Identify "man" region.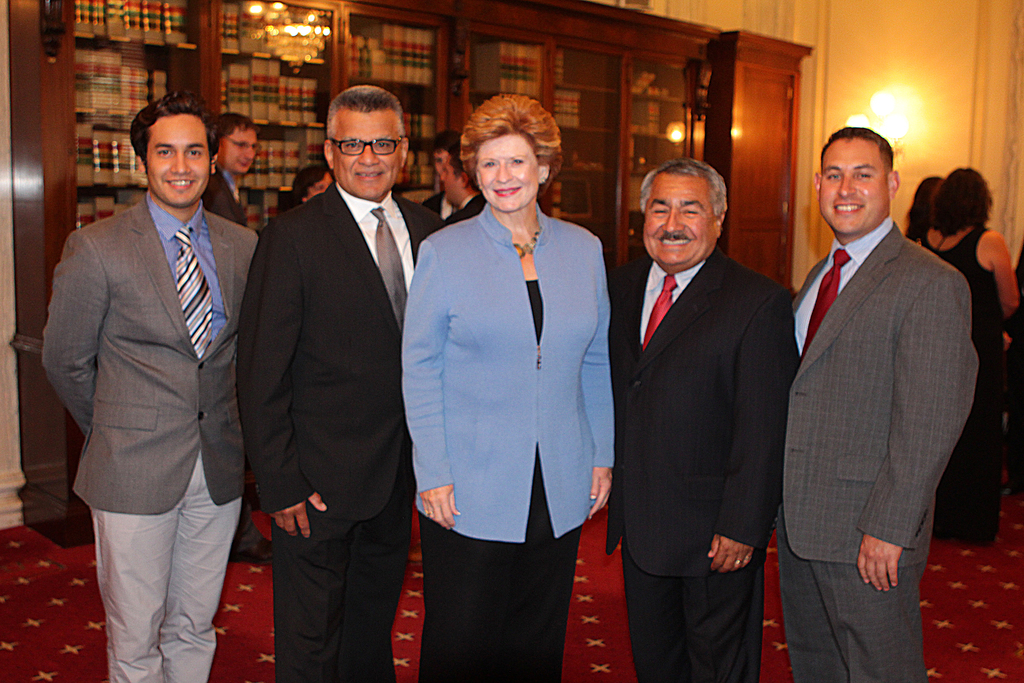
Region: 774:125:977:682.
